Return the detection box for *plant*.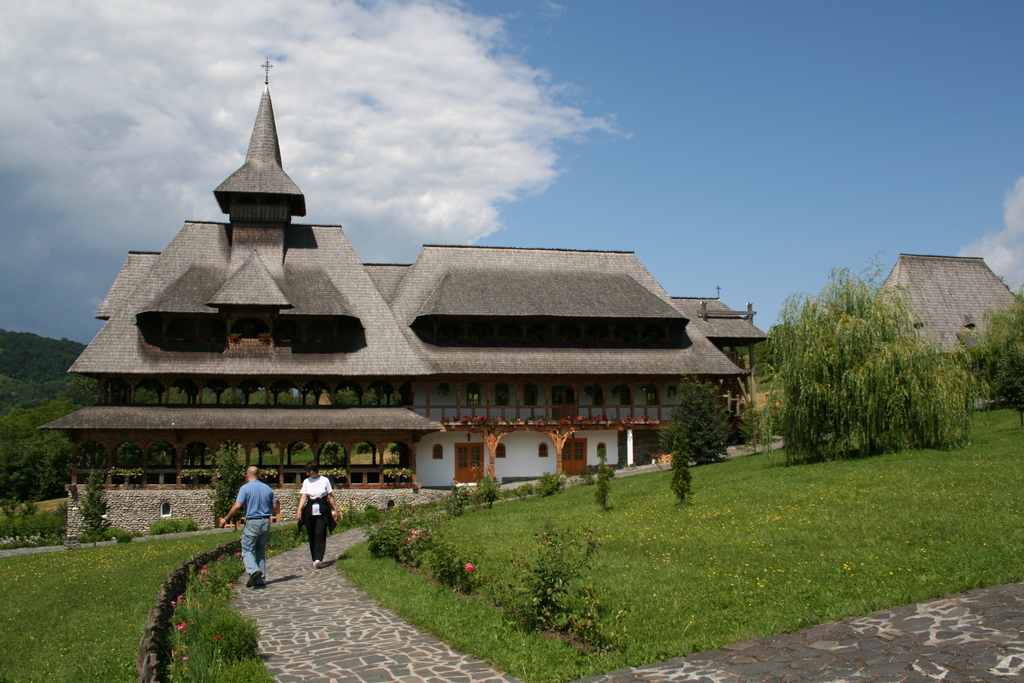
111/465/138/488.
